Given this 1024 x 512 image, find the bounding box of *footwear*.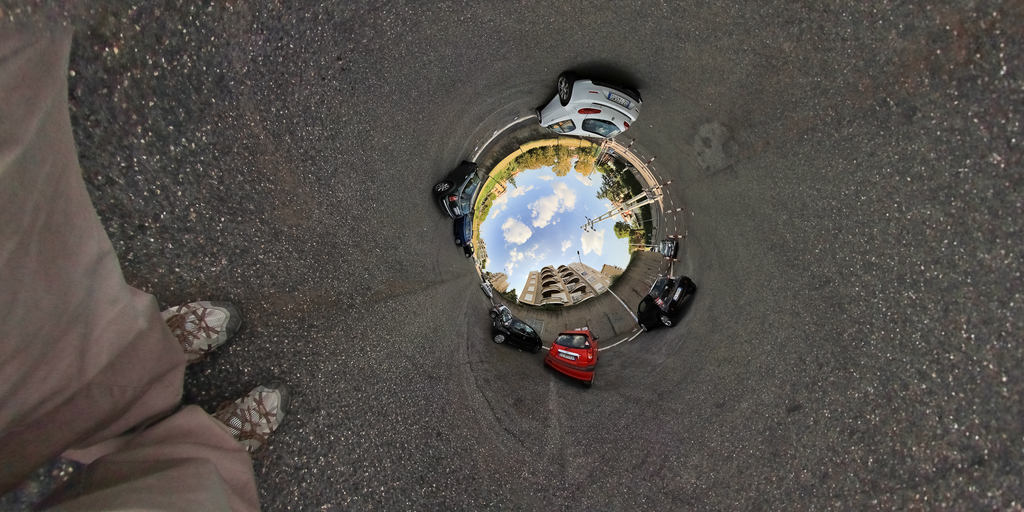
[left=212, top=376, right=291, bottom=460].
